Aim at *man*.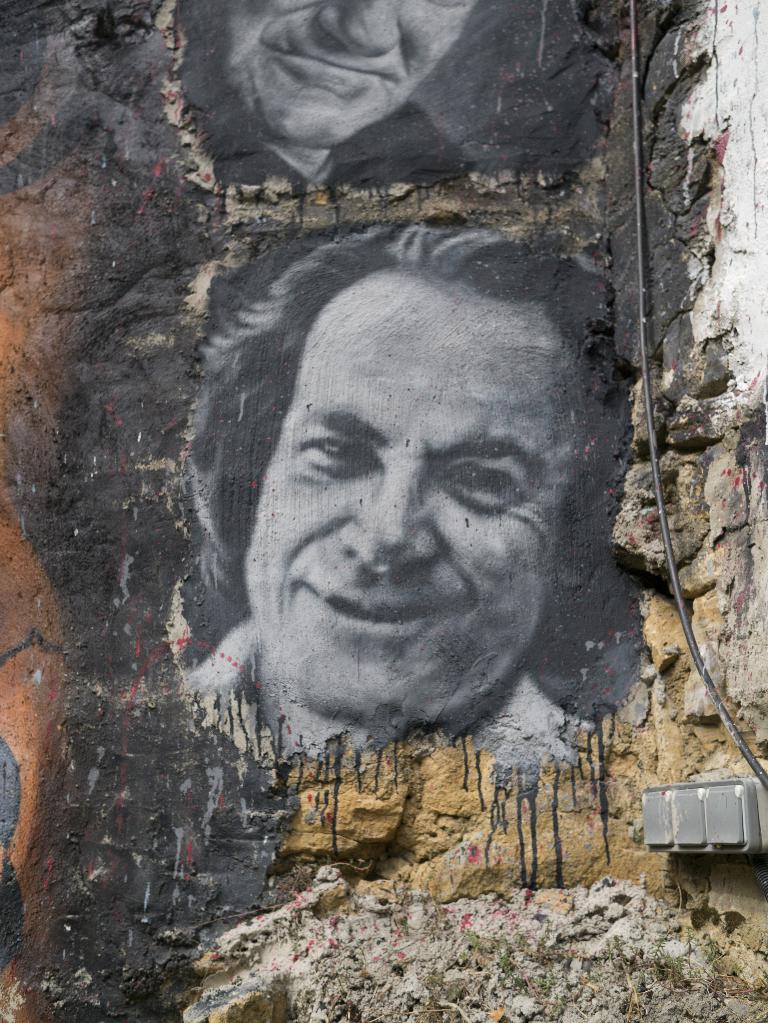
Aimed at BBox(151, 272, 654, 809).
